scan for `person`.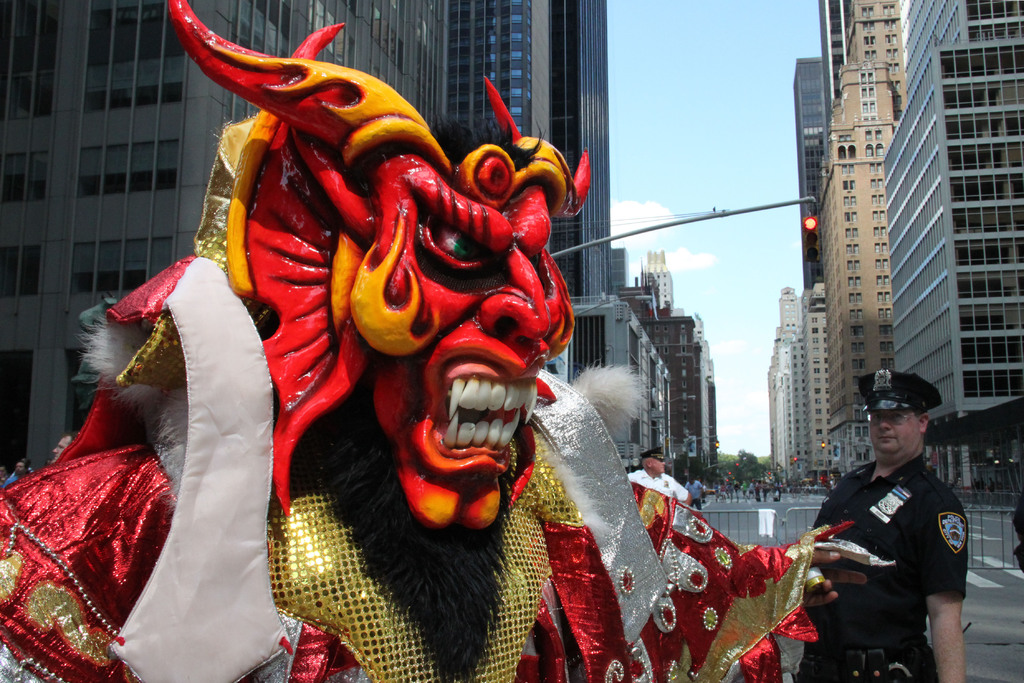
Scan result: l=630, t=454, r=688, b=498.
